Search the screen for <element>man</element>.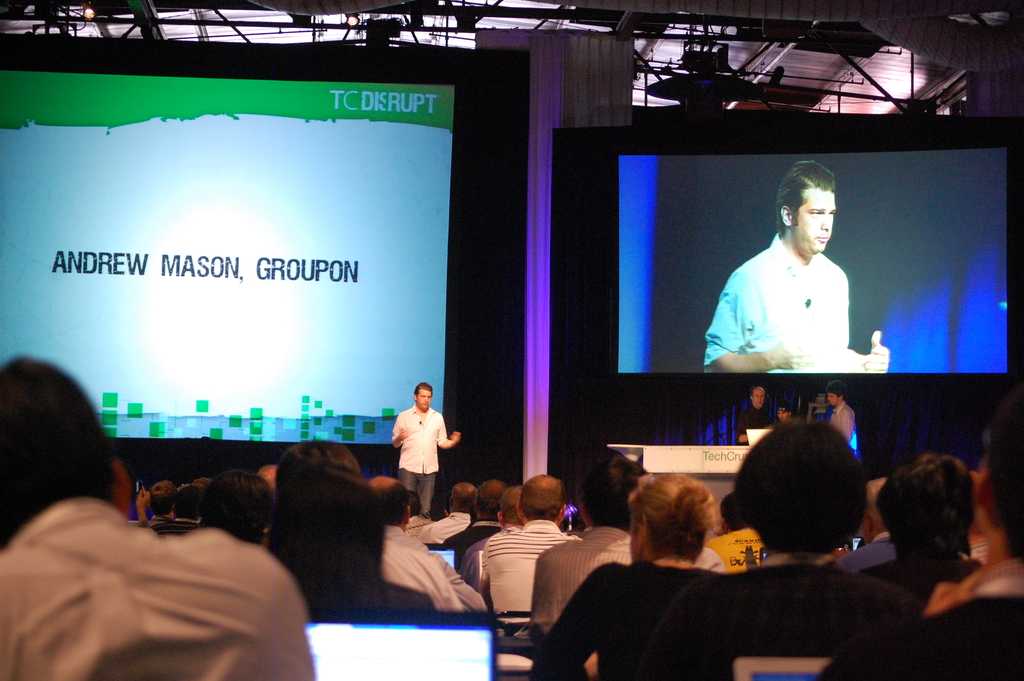
Found at Rect(736, 384, 778, 447).
